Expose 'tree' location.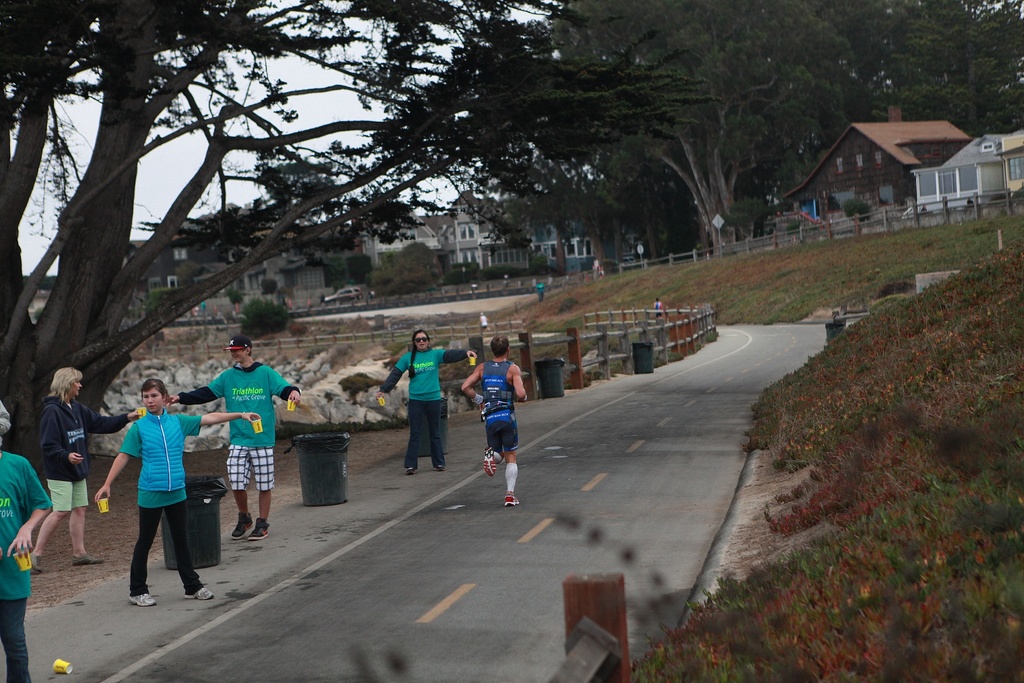
Exposed at bbox(0, 0, 694, 488).
